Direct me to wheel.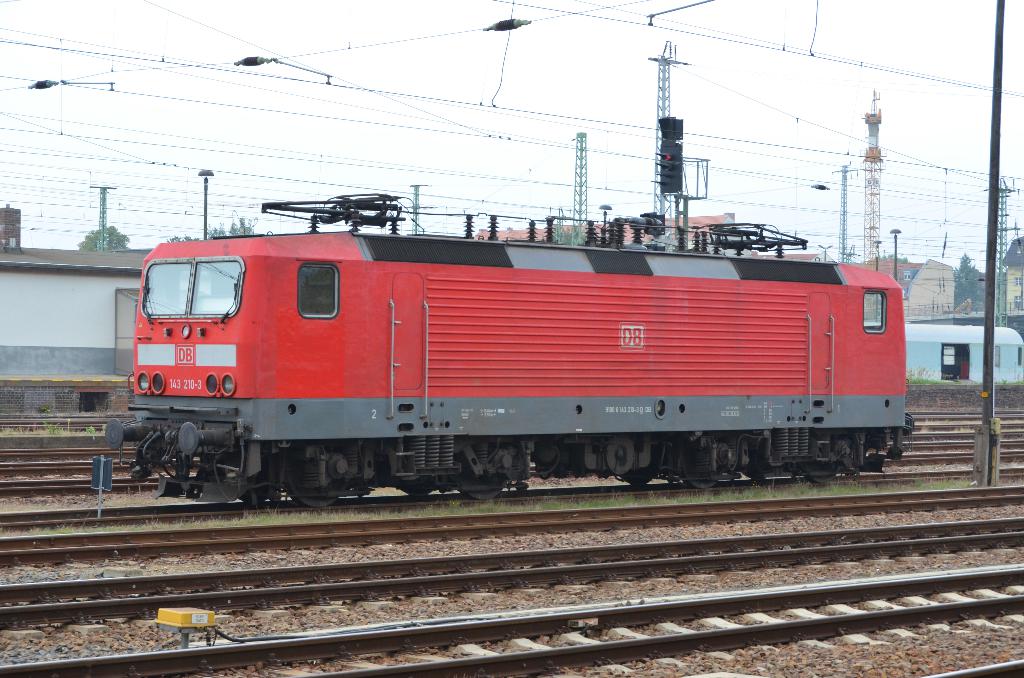
Direction: [left=451, top=437, right=504, bottom=490].
